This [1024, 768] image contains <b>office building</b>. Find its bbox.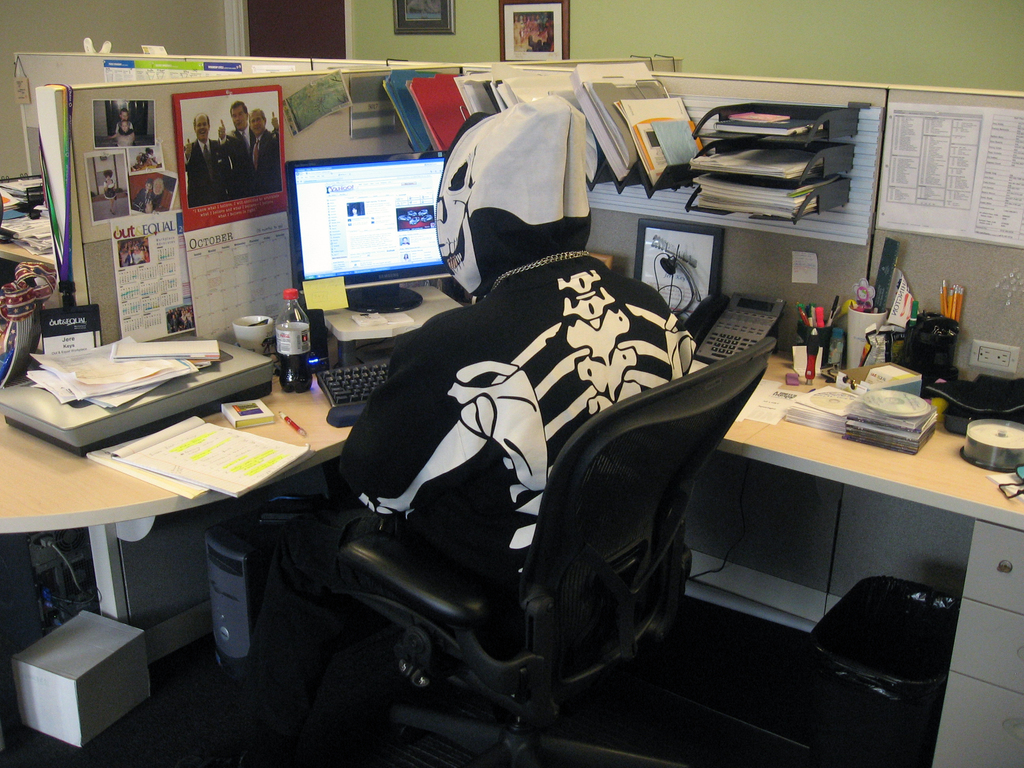
l=0, t=0, r=1019, b=767.
